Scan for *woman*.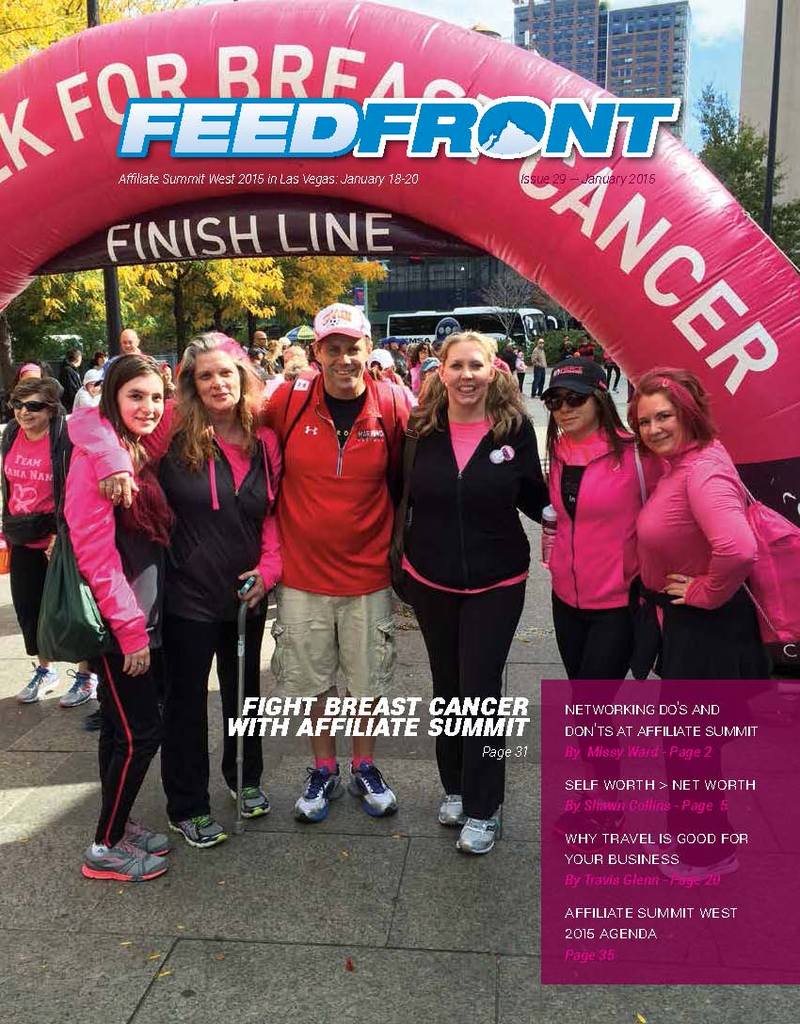
Scan result: region(624, 365, 760, 888).
